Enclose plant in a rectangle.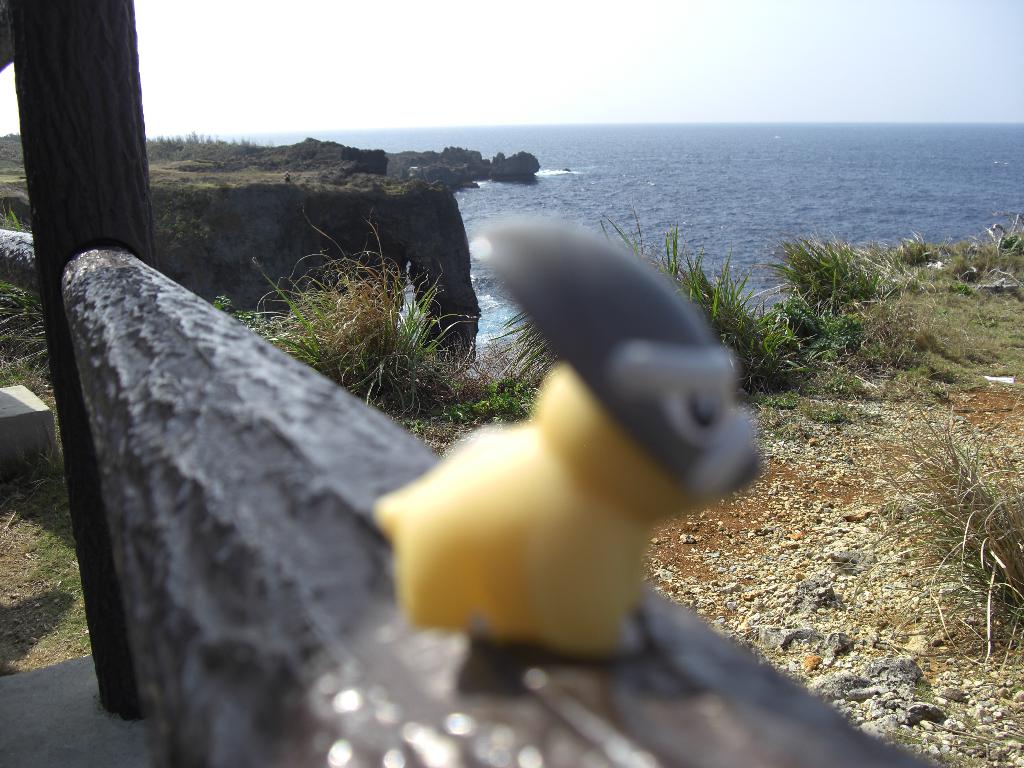
(x1=892, y1=221, x2=948, y2=269).
